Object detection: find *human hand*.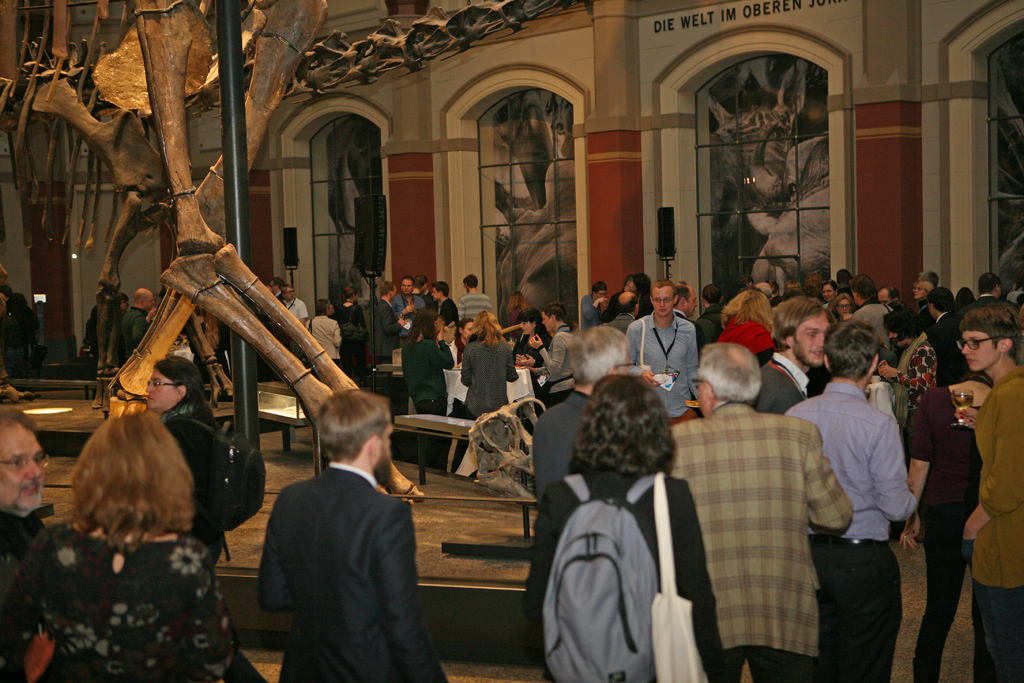
(395,317,406,327).
